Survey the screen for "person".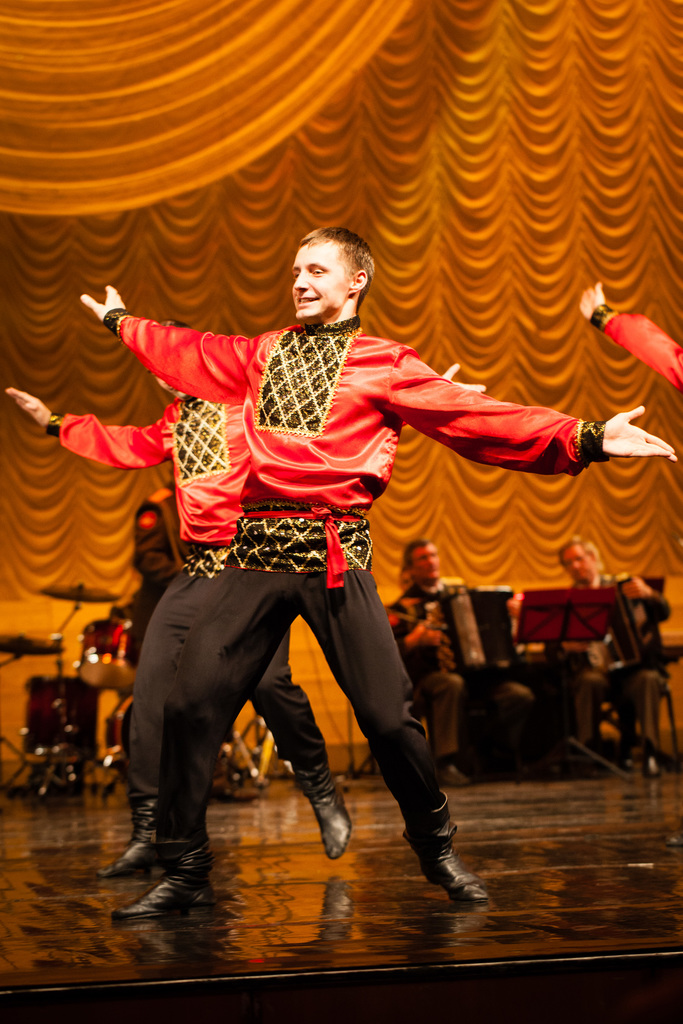
Survey found: crop(557, 540, 675, 781).
